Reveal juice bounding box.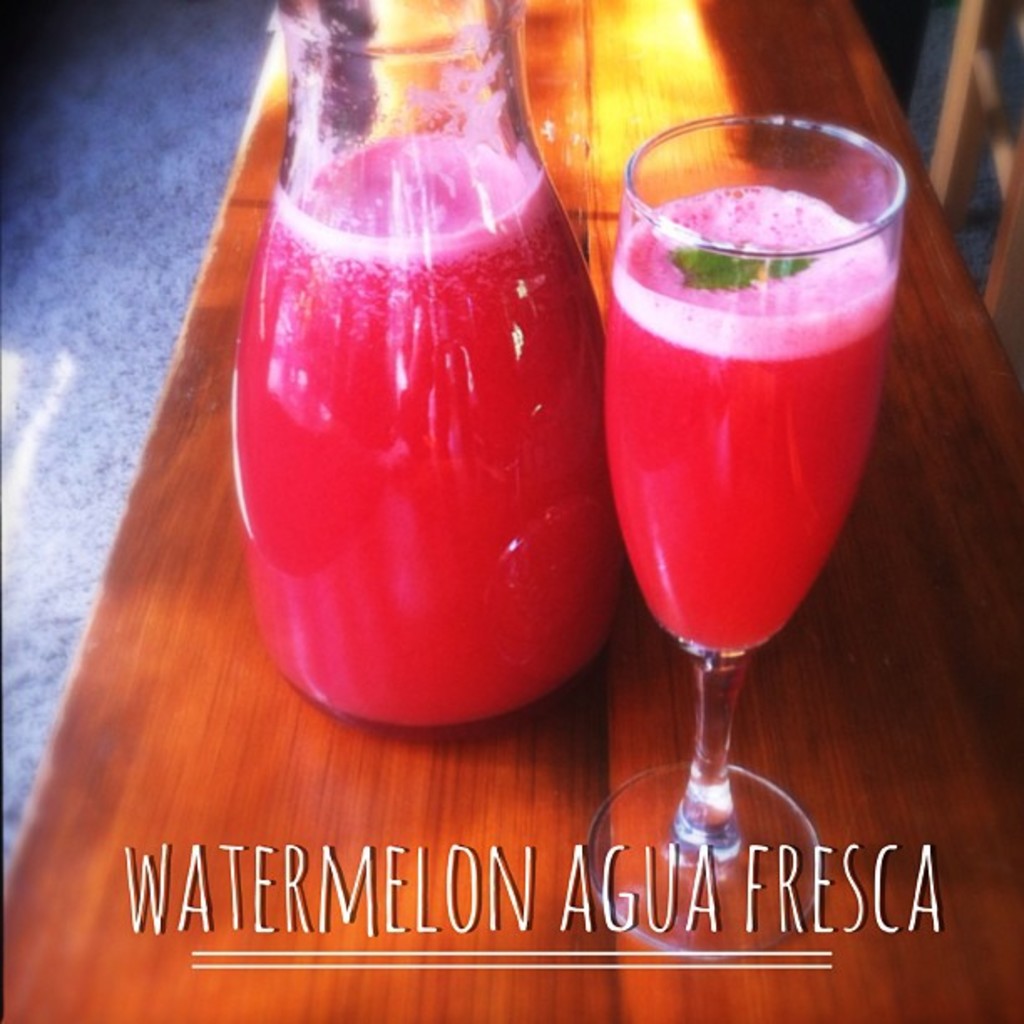
Revealed: 231 139 602 723.
